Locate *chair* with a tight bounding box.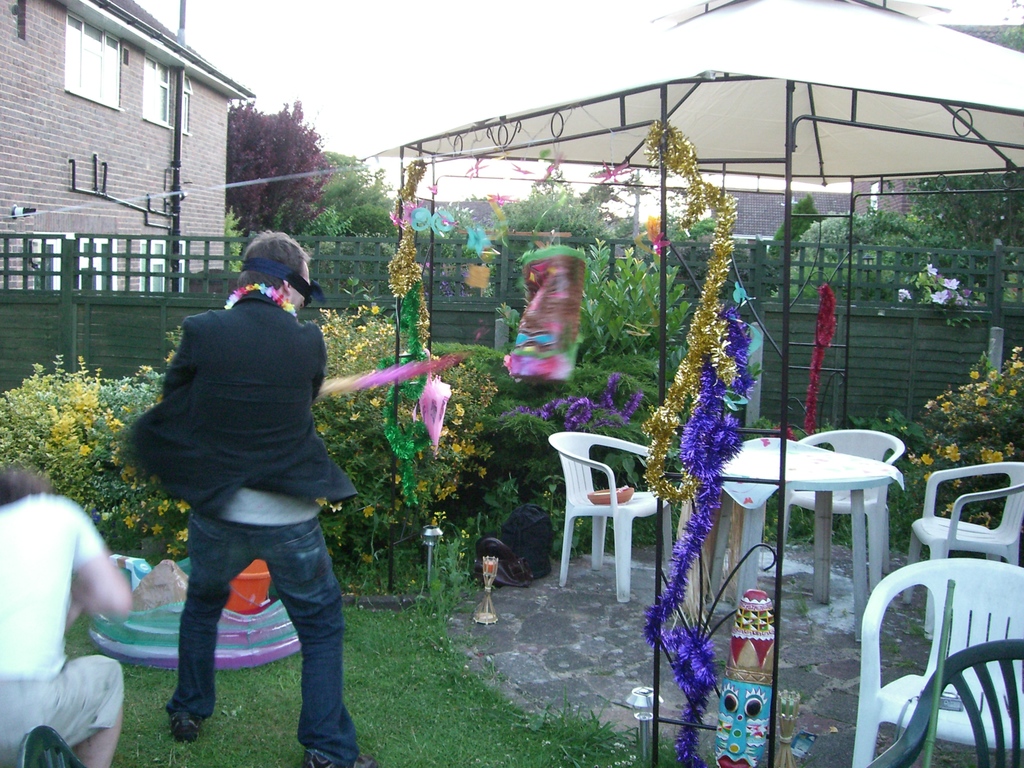
(783, 428, 913, 595).
